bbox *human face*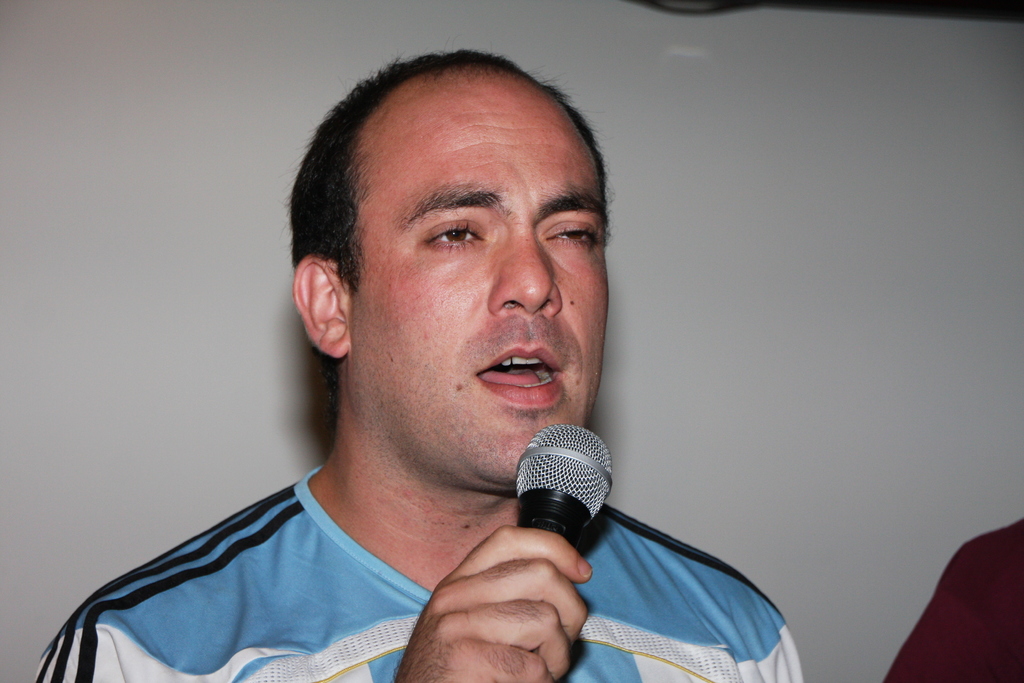
region(350, 58, 607, 484)
